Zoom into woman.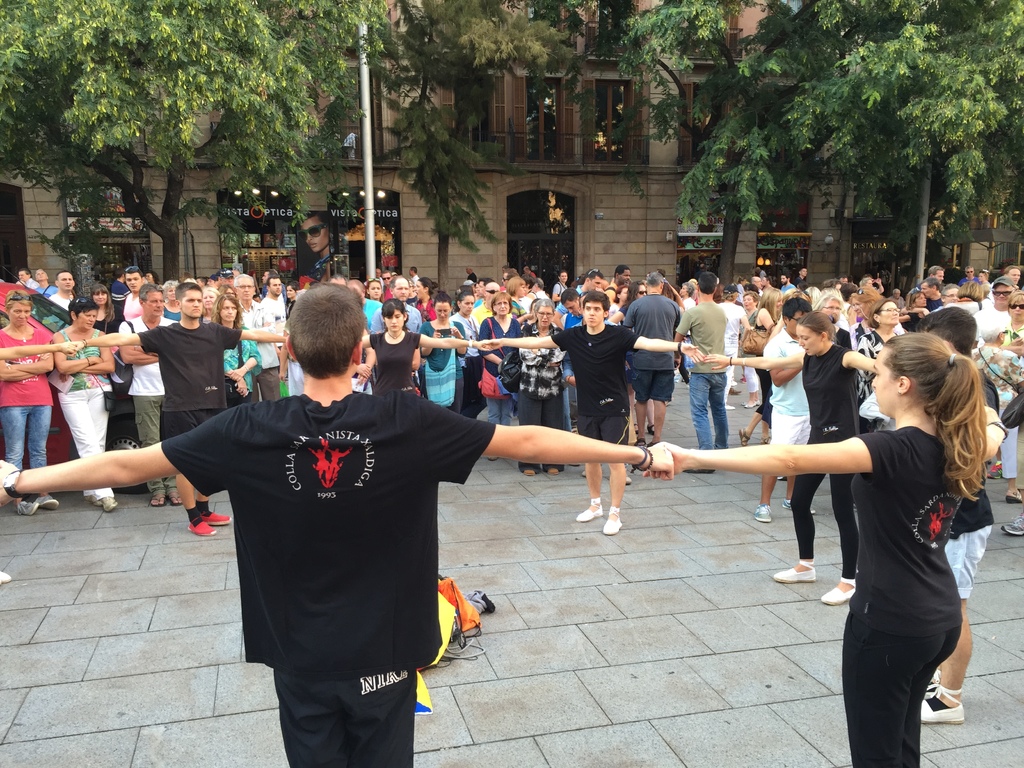
Zoom target: (left=967, top=316, right=1017, bottom=503).
